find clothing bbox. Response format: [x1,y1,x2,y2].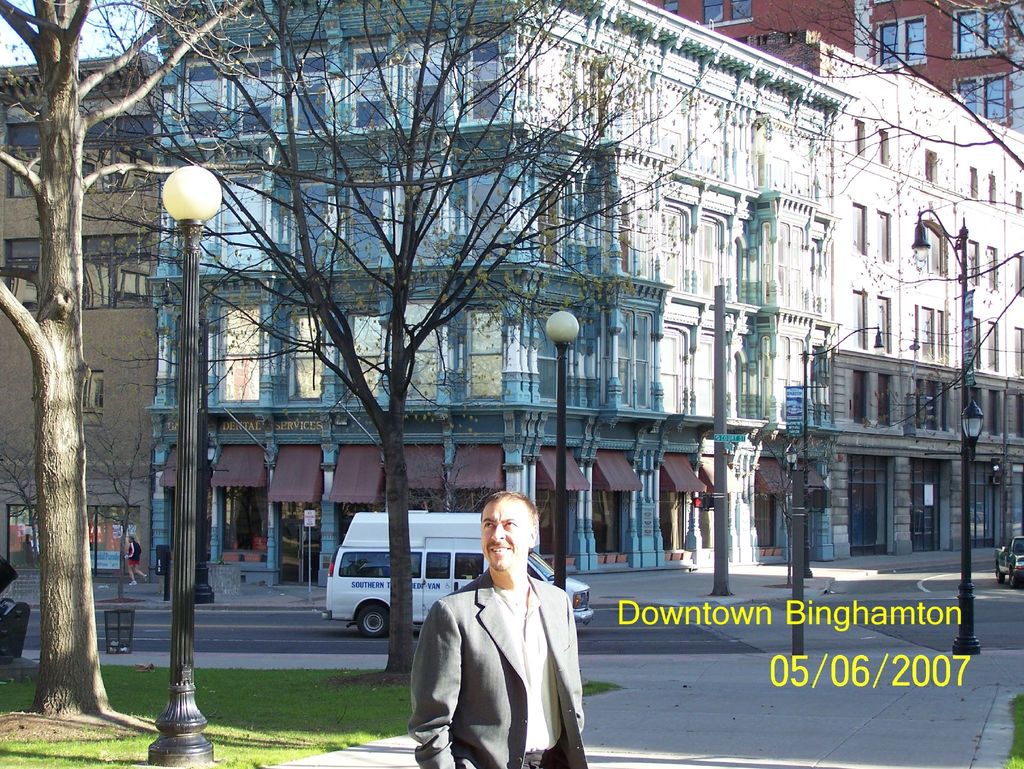
[422,554,594,768].
